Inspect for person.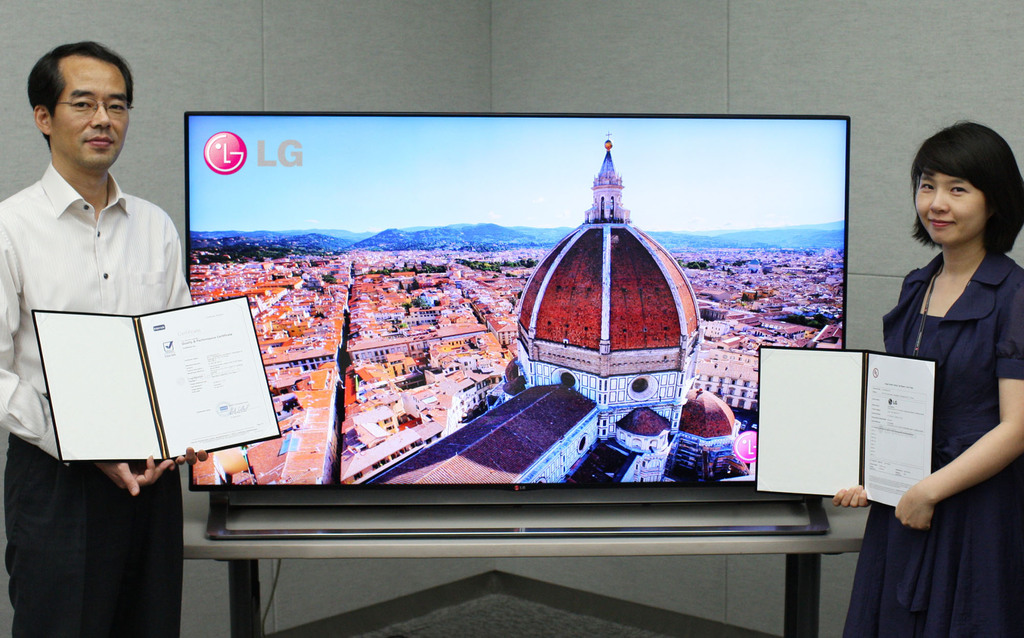
Inspection: (0, 40, 189, 637).
